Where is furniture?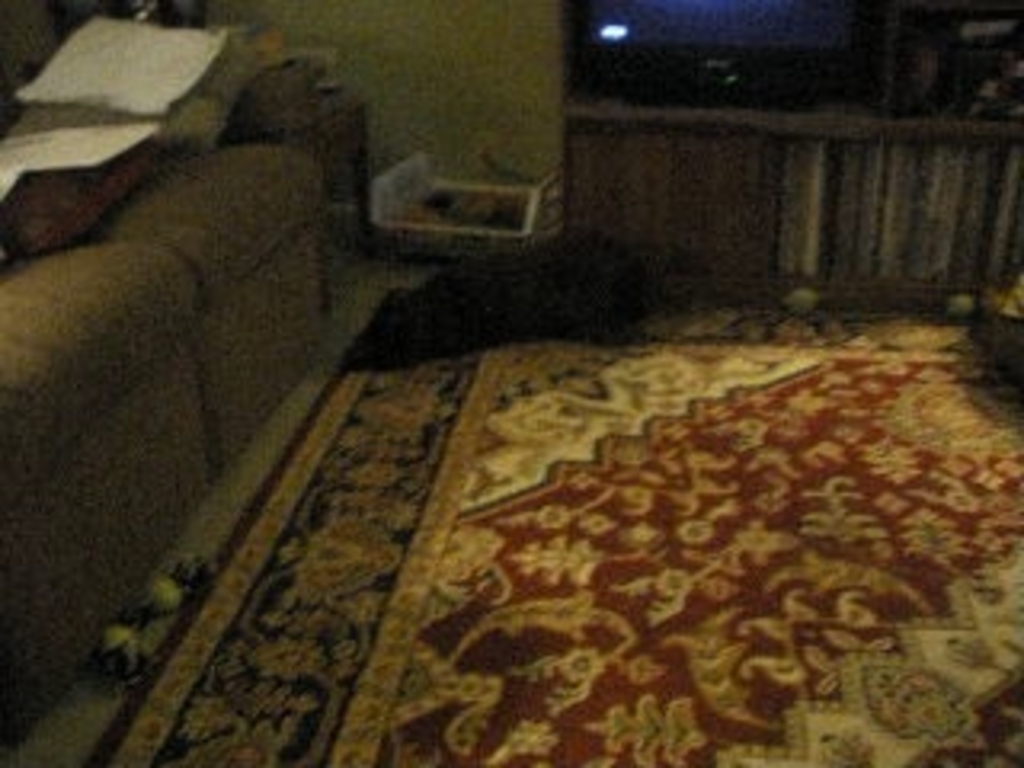
box(0, 154, 326, 755).
